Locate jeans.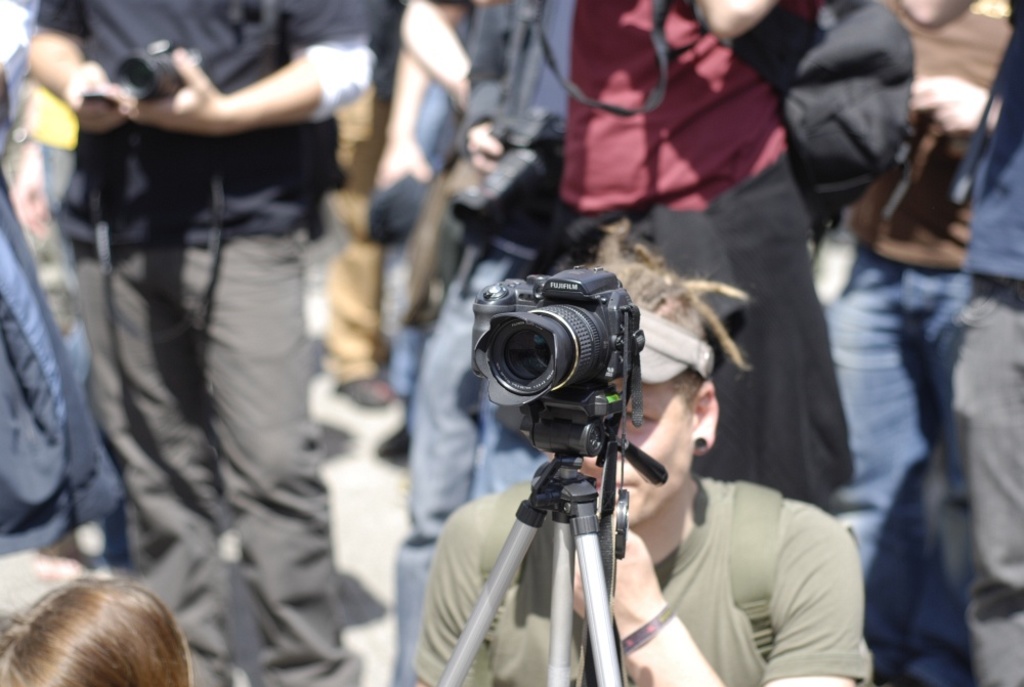
Bounding box: (821, 233, 1008, 660).
